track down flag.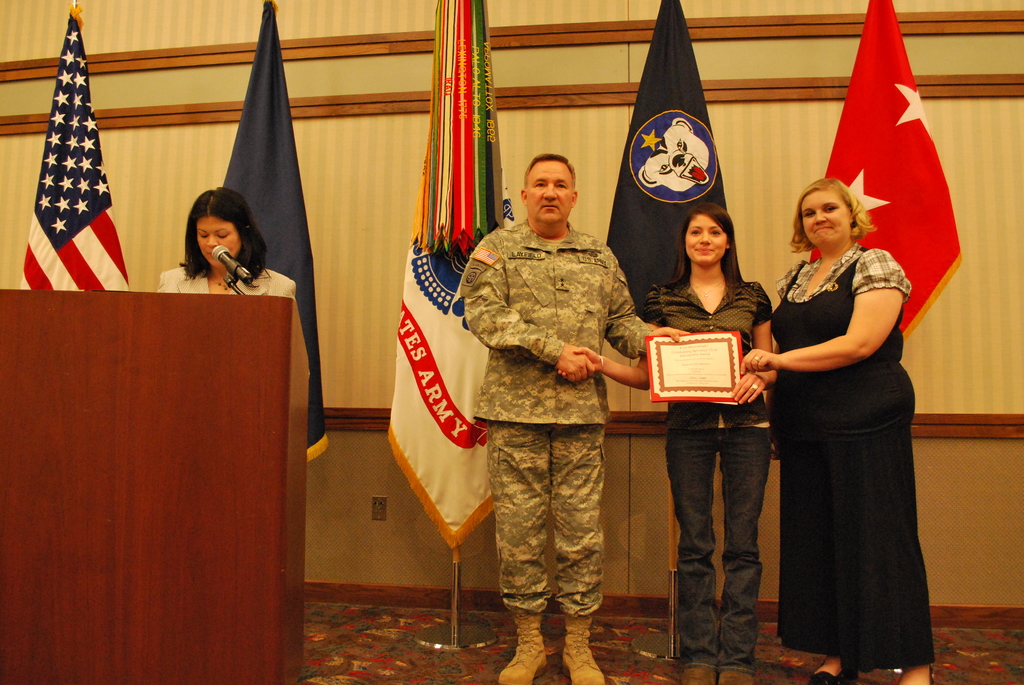
Tracked to {"x1": 218, "y1": 0, "x2": 326, "y2": 469}.
